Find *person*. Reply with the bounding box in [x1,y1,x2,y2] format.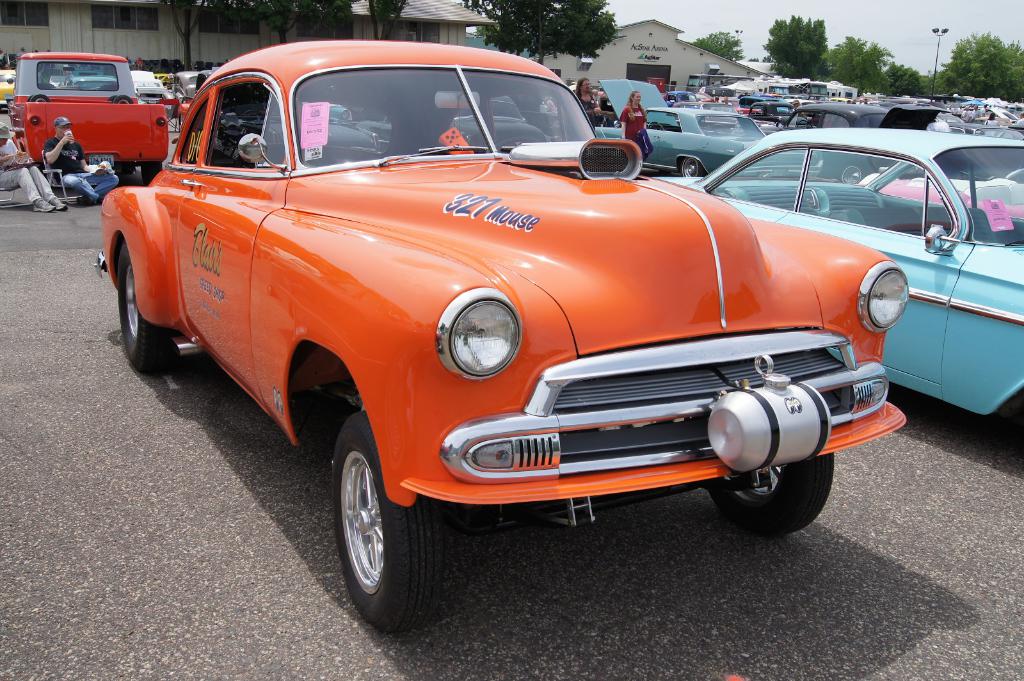
[988,107,1000,125].
